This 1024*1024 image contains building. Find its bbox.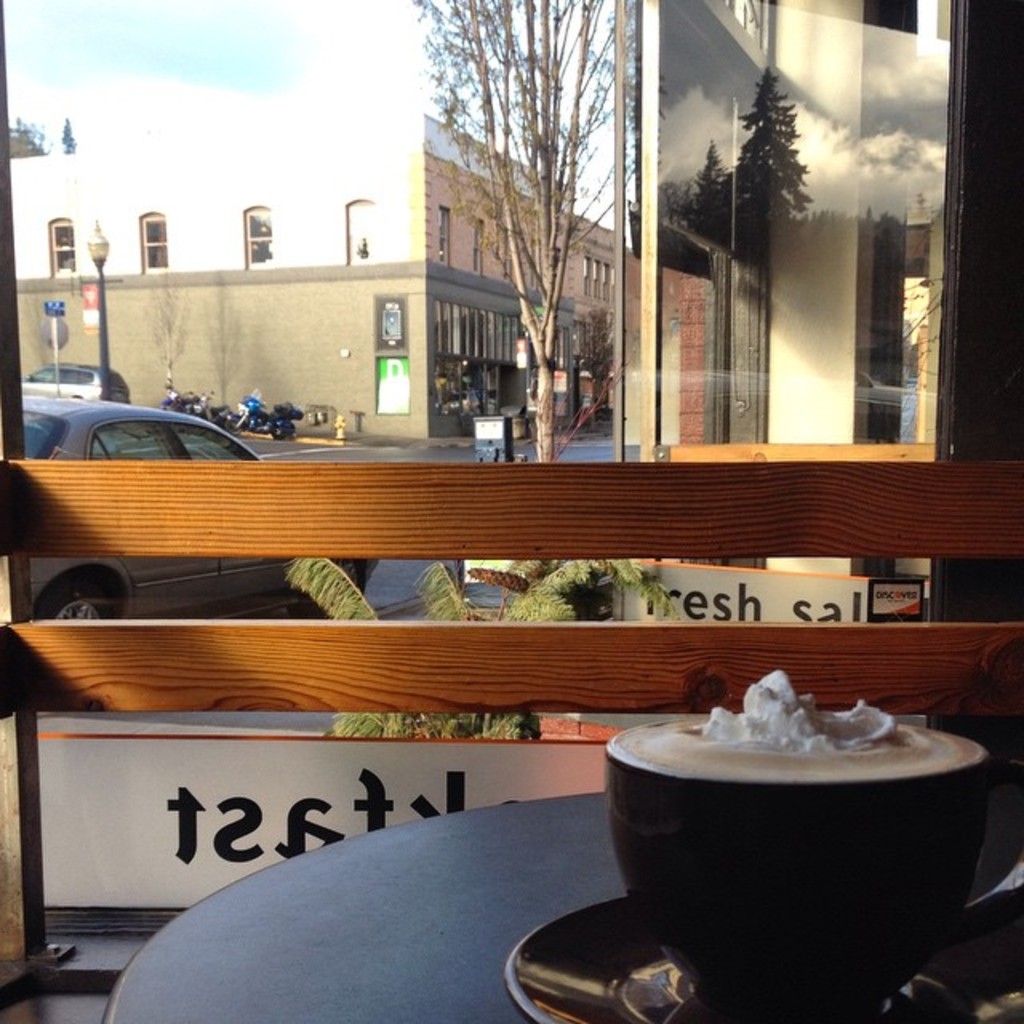
pyautogui.locateOnScreen(619, 0, 958, 622).
